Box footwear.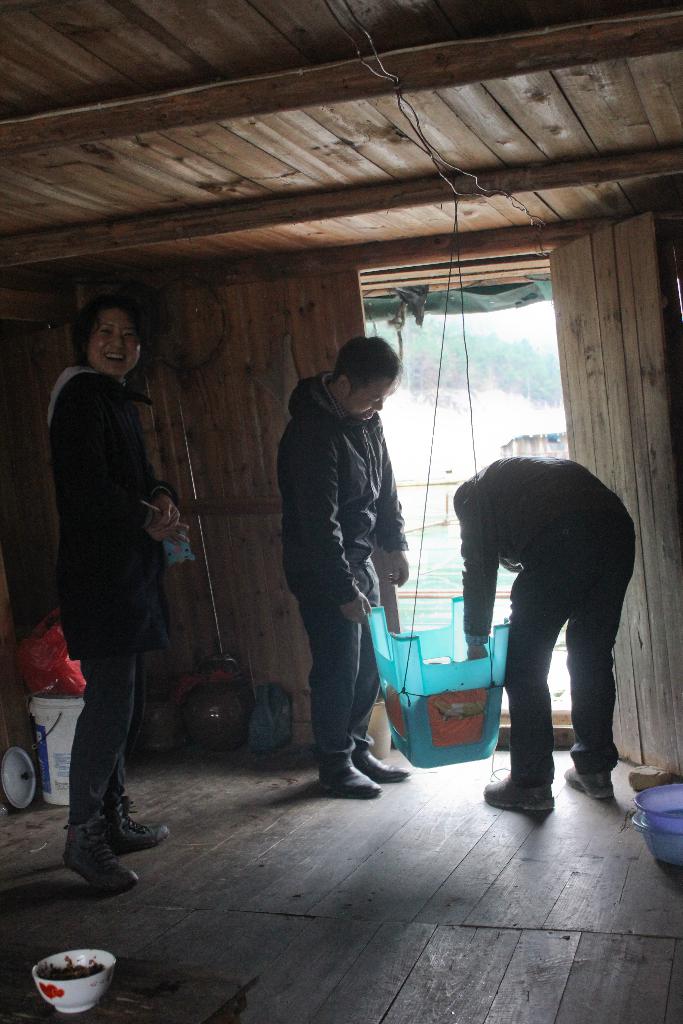
(left=360, top=754, right=411, bottom=784).
